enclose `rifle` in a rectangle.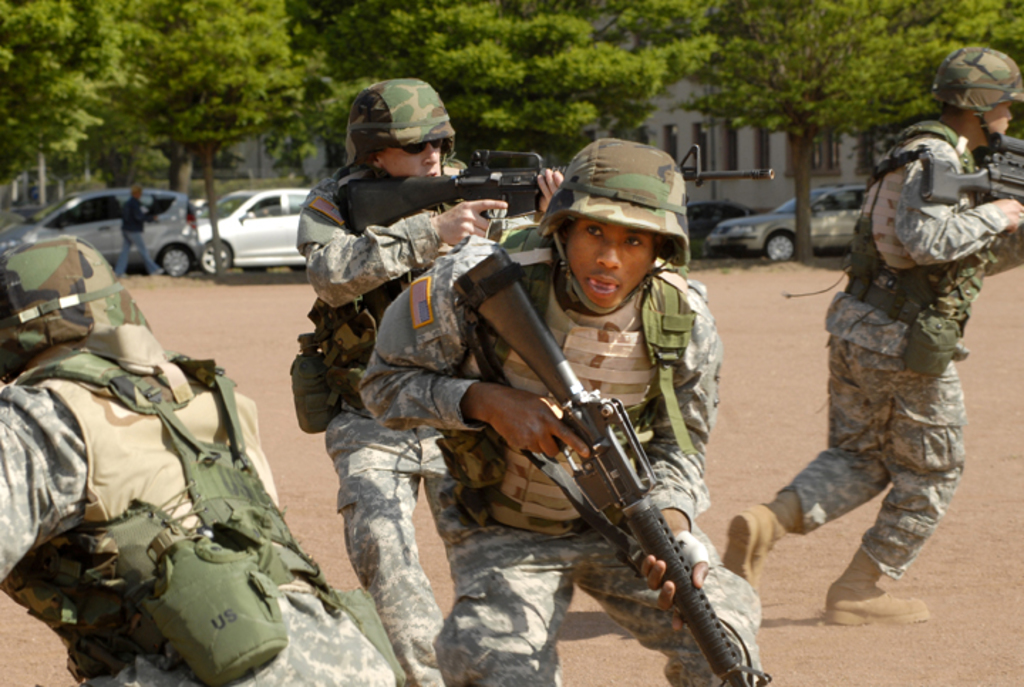
[left=421, top=267, right=759, bottom=676].
